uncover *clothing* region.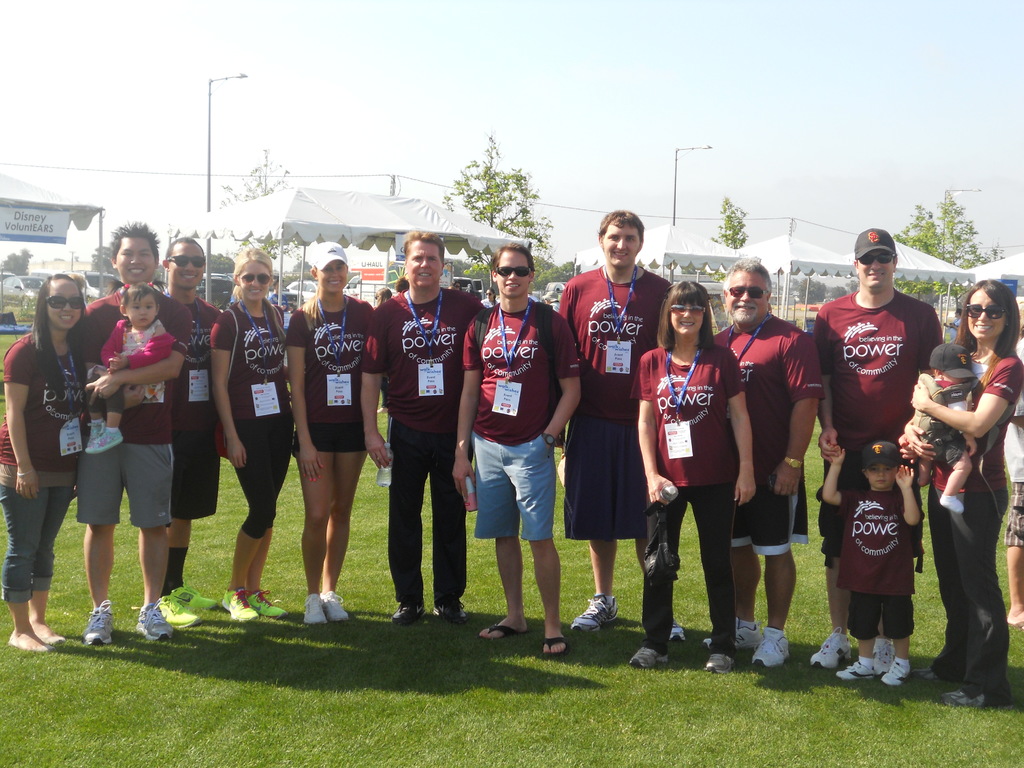
Uncovered: {"left": 566, "top": 256, "right": 689, "bottom": 539}.
